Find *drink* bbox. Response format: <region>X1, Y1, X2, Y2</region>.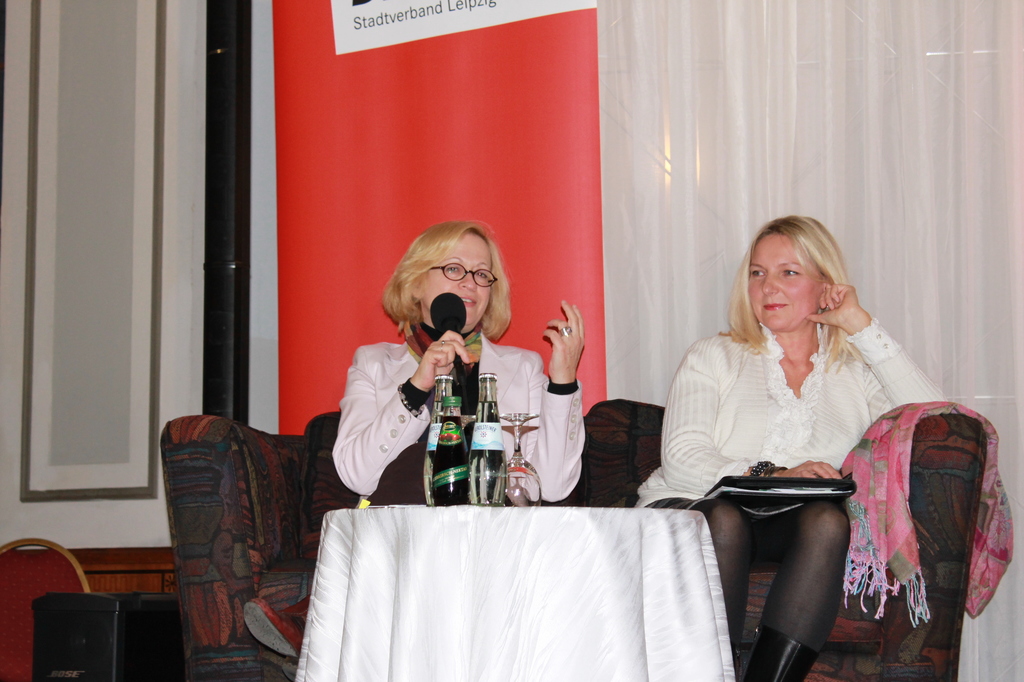
<region>423, 375, 456, 504</region>.
